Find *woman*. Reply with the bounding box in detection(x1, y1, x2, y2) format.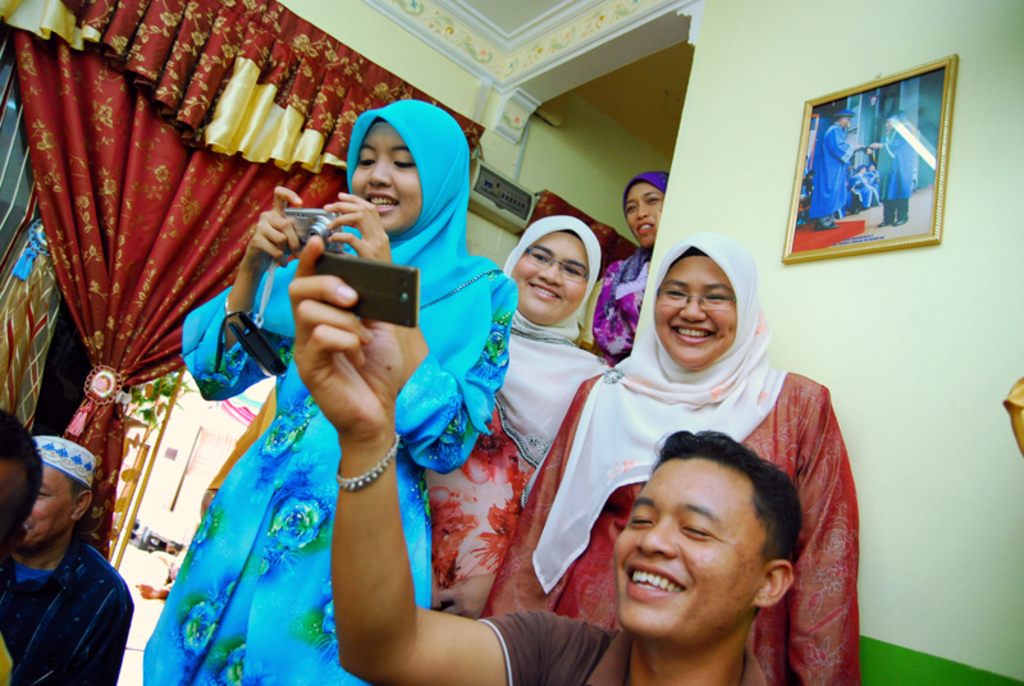
detection(415, 207, 612, 627).
